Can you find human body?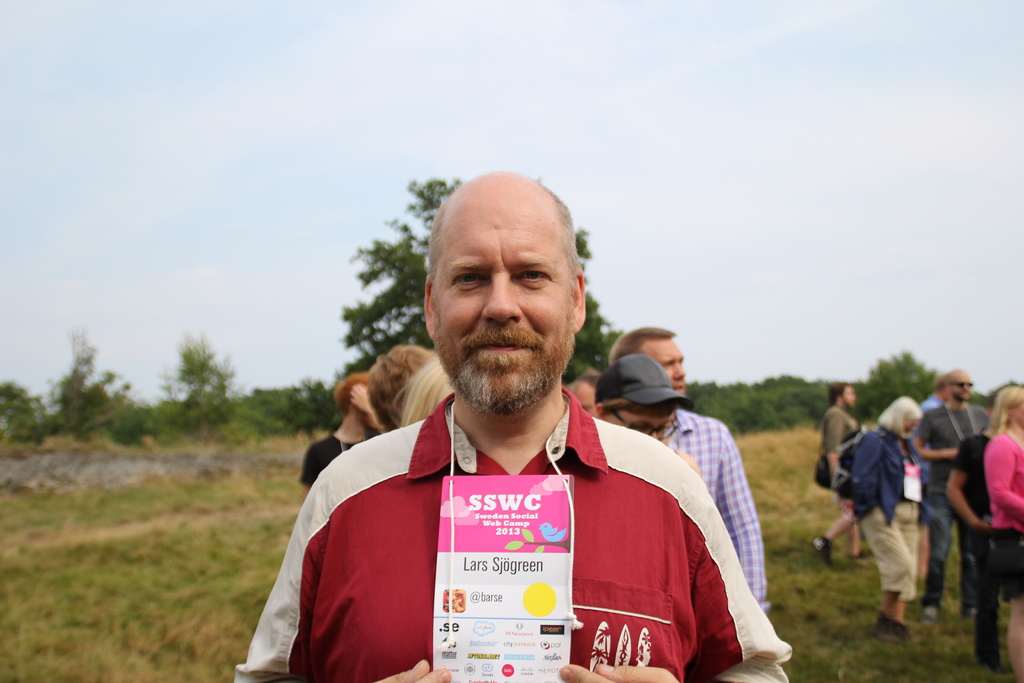
Yes, bounding box: 300/387/383/502.
